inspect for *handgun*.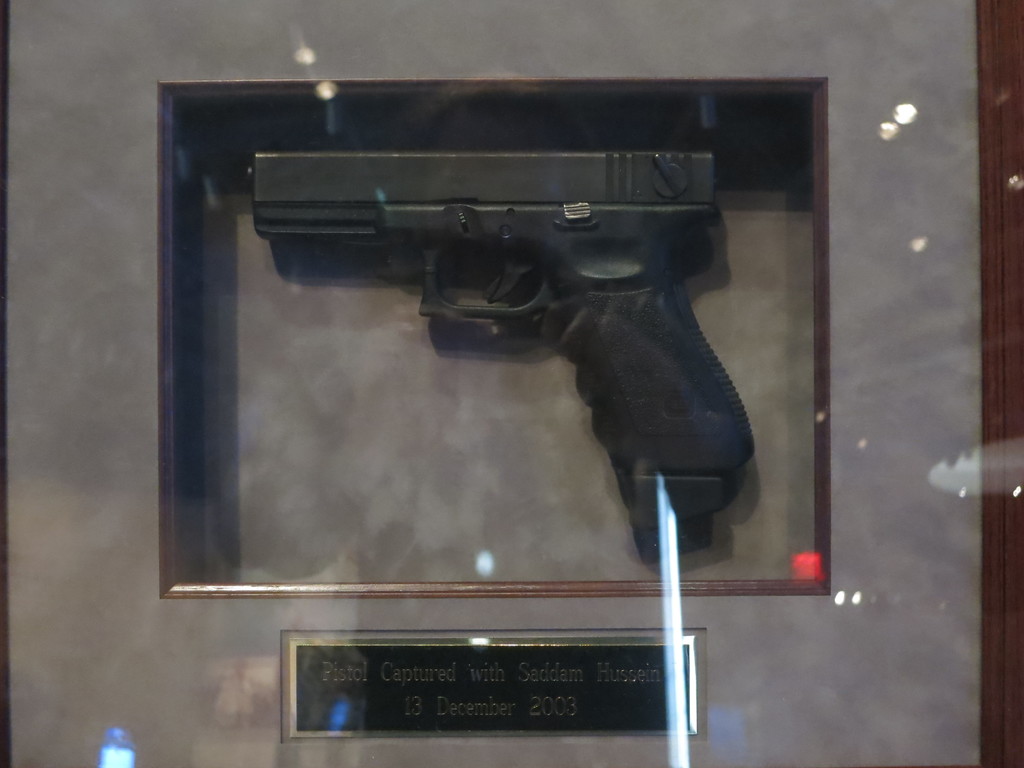
Inspection: bbox=[237, 145, 756, 566].
